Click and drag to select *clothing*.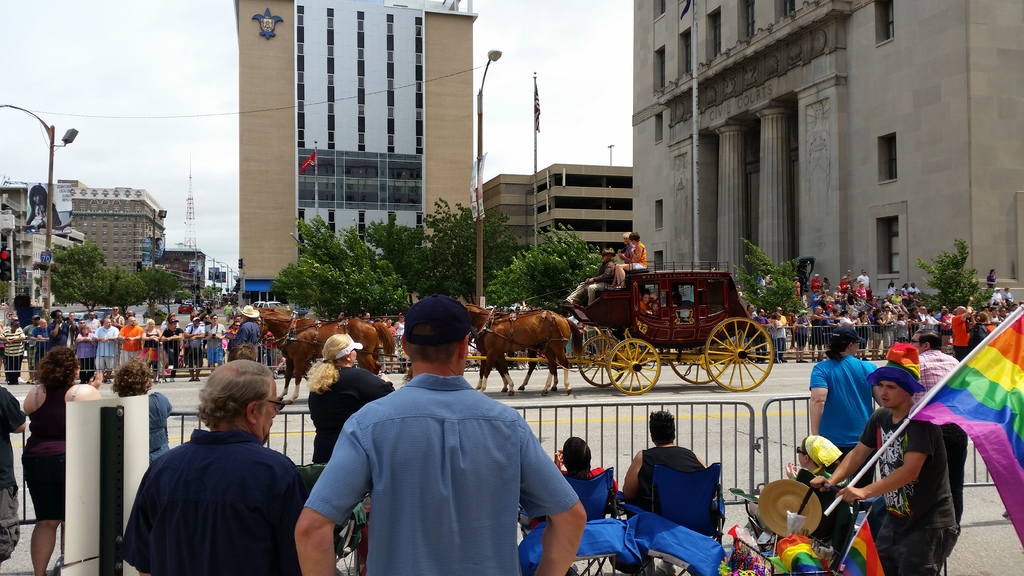
Selection: box=[24, 381, 75, 520].
